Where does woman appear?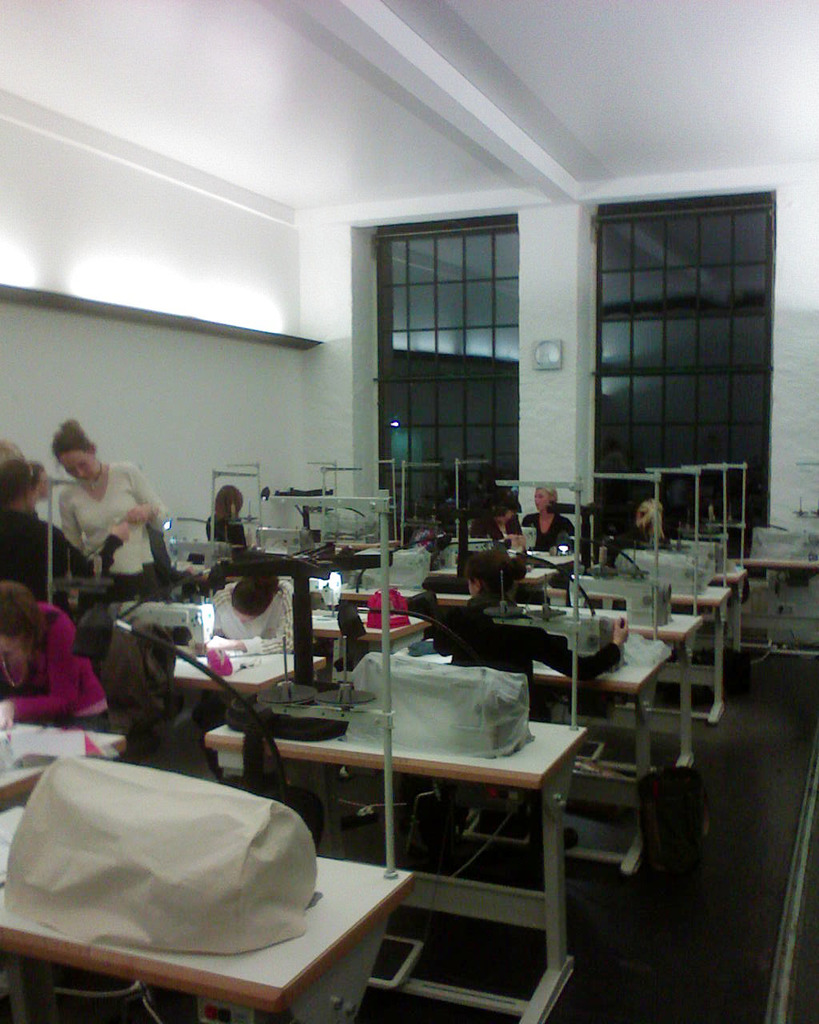
Appears at box(513, 484, 588, 549).
